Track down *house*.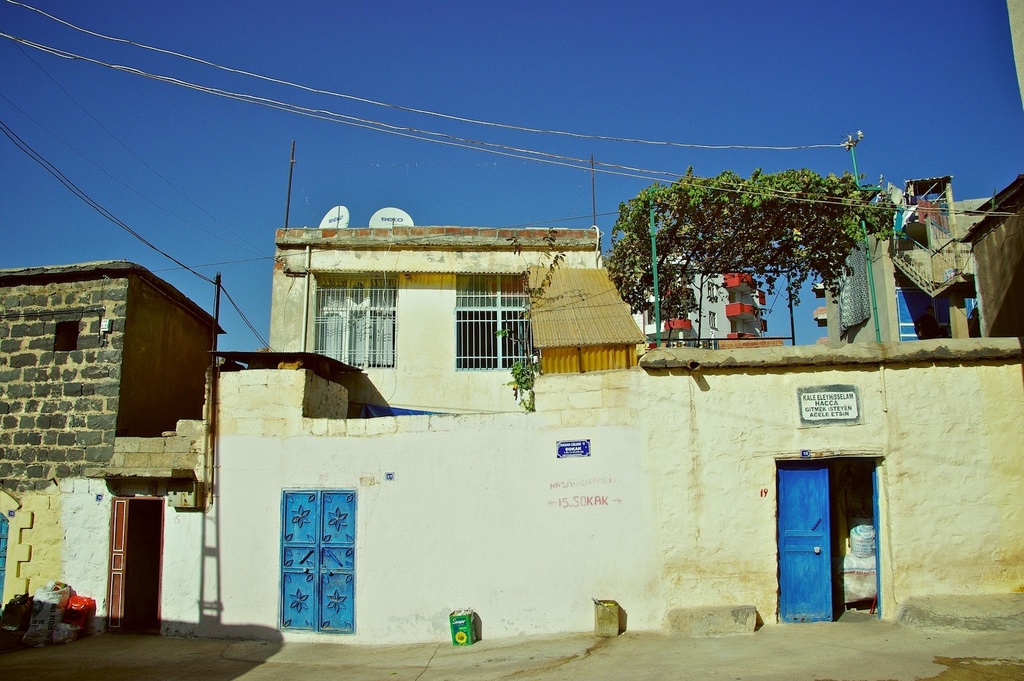
Tracked to 882:161:1023:342.
